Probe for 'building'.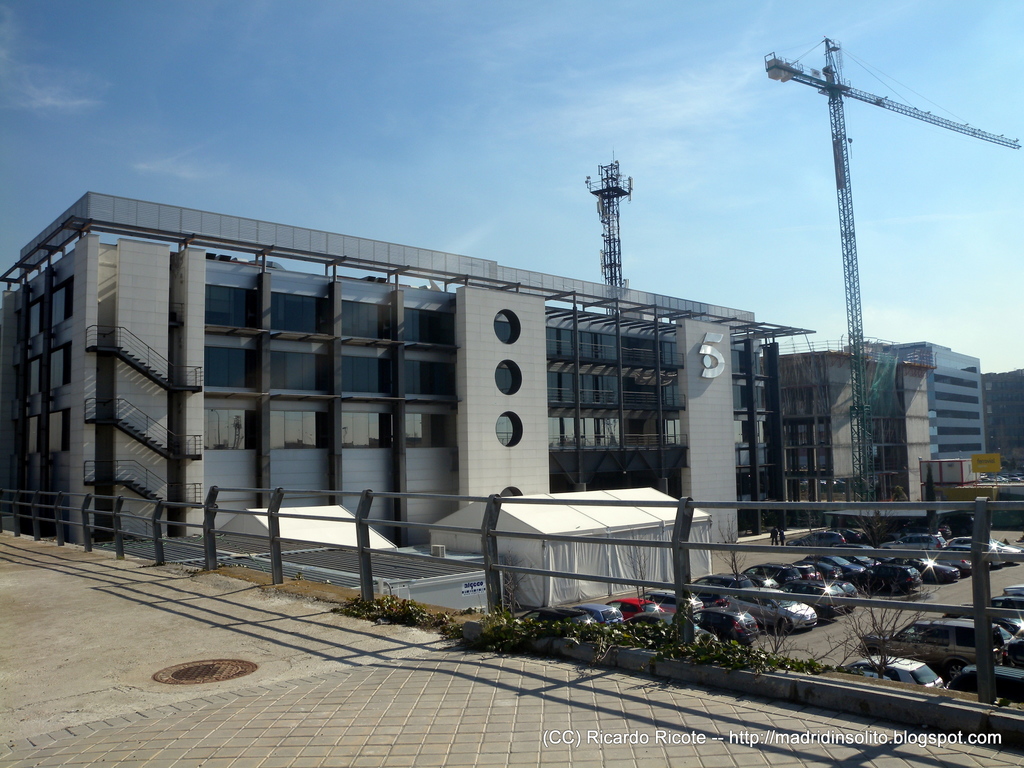
Probe result: l=0, t=189, r=809, b=538.
